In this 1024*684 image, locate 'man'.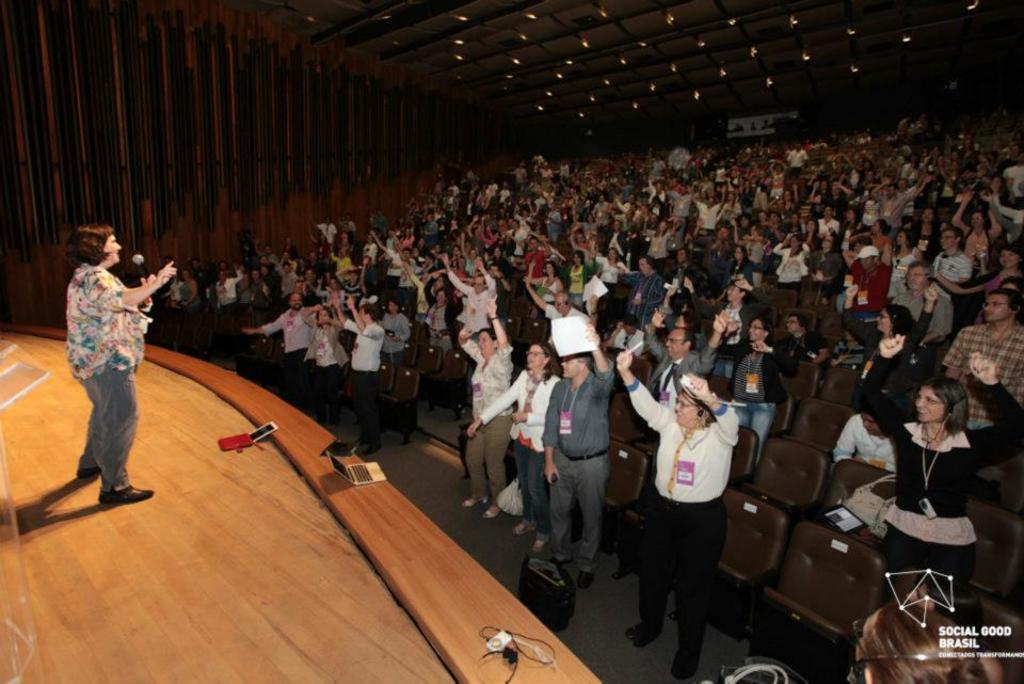
Bounding box: 332,295,393,450.
